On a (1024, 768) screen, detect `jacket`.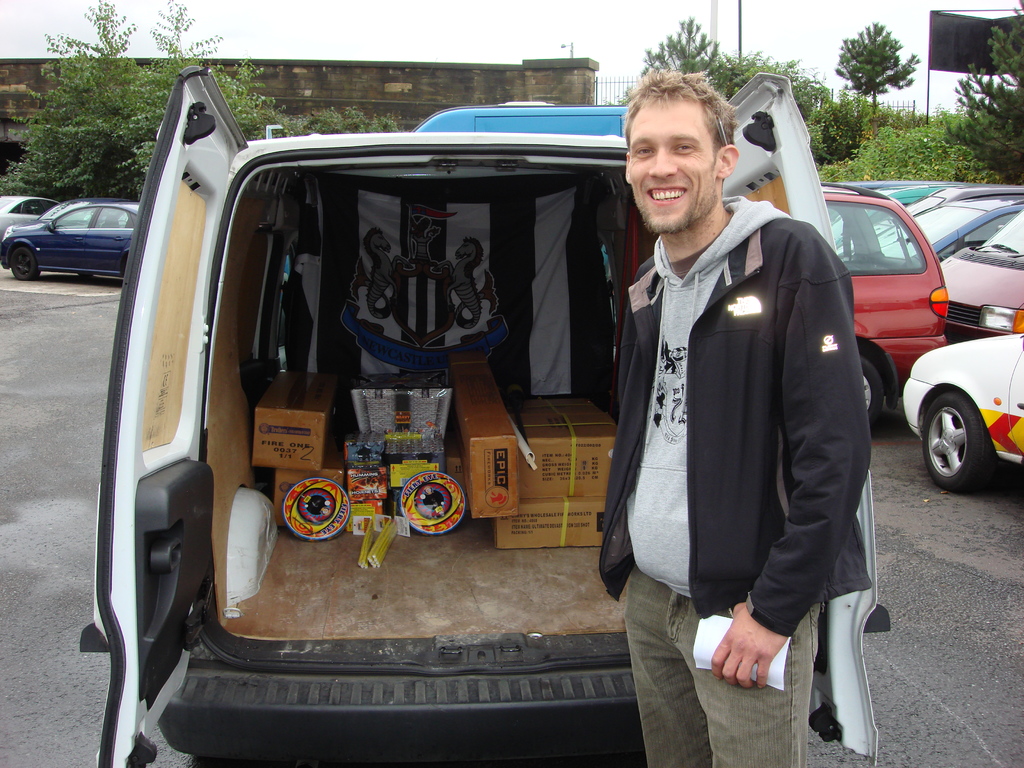
bbox=[586, 198, 851, 630].
